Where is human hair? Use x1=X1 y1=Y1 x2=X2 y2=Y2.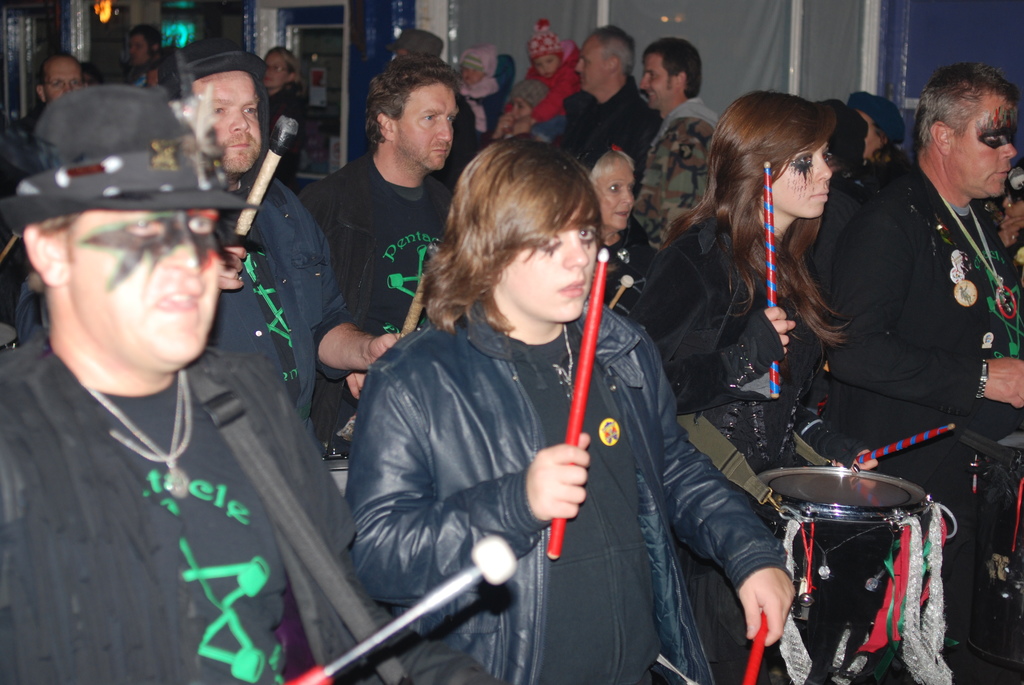
x1=598 y1=21 x2=636 y2=81.
